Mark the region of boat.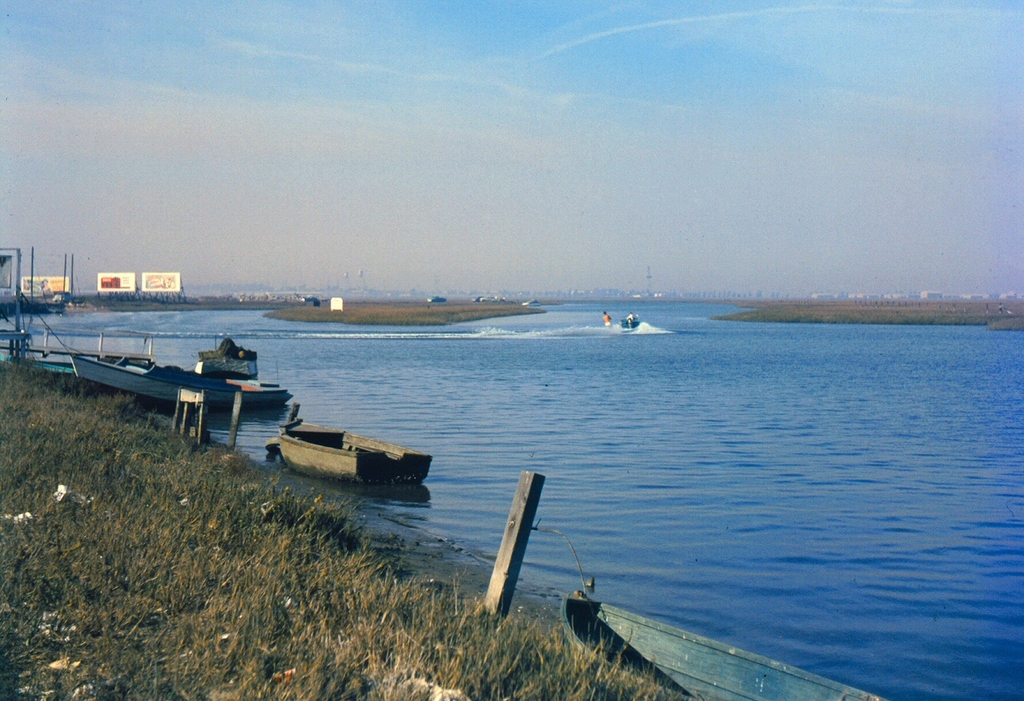
Region: rect(616, 310, 644, 329).
